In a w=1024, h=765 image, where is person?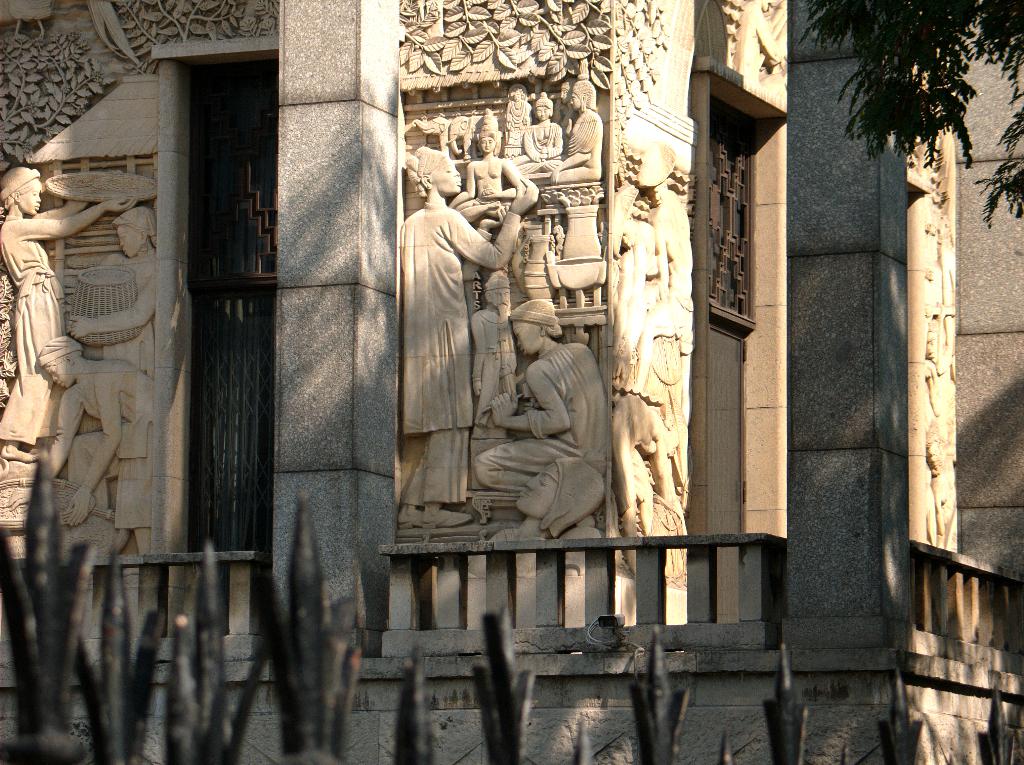
bbox=[472, 302, 608, 523].
